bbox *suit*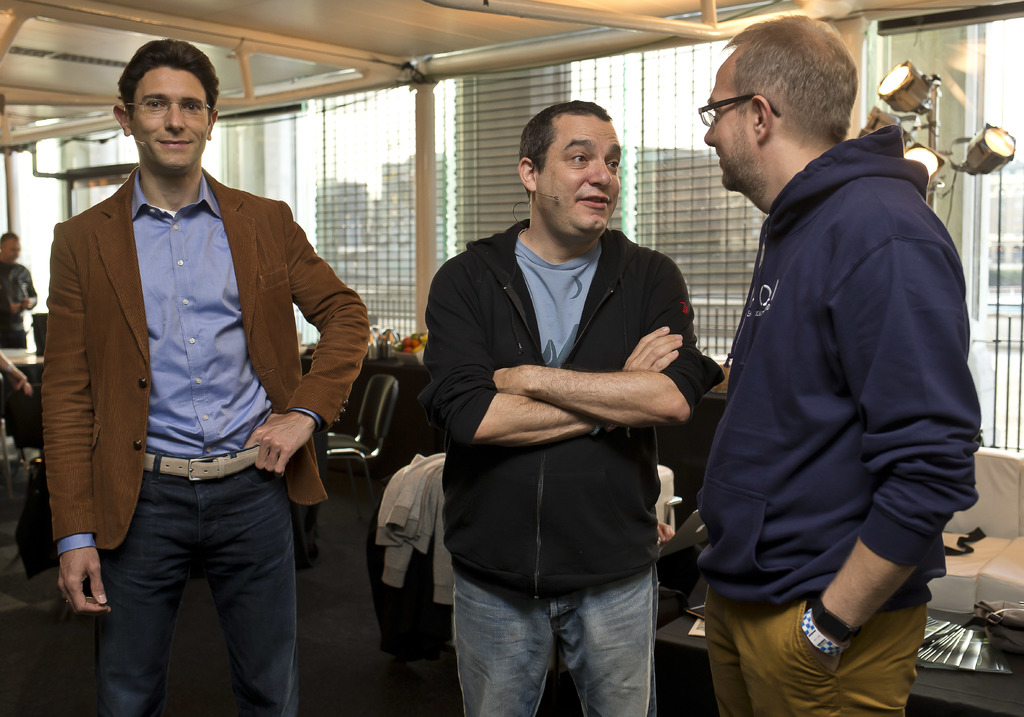
(38, 157, 371, 548)
